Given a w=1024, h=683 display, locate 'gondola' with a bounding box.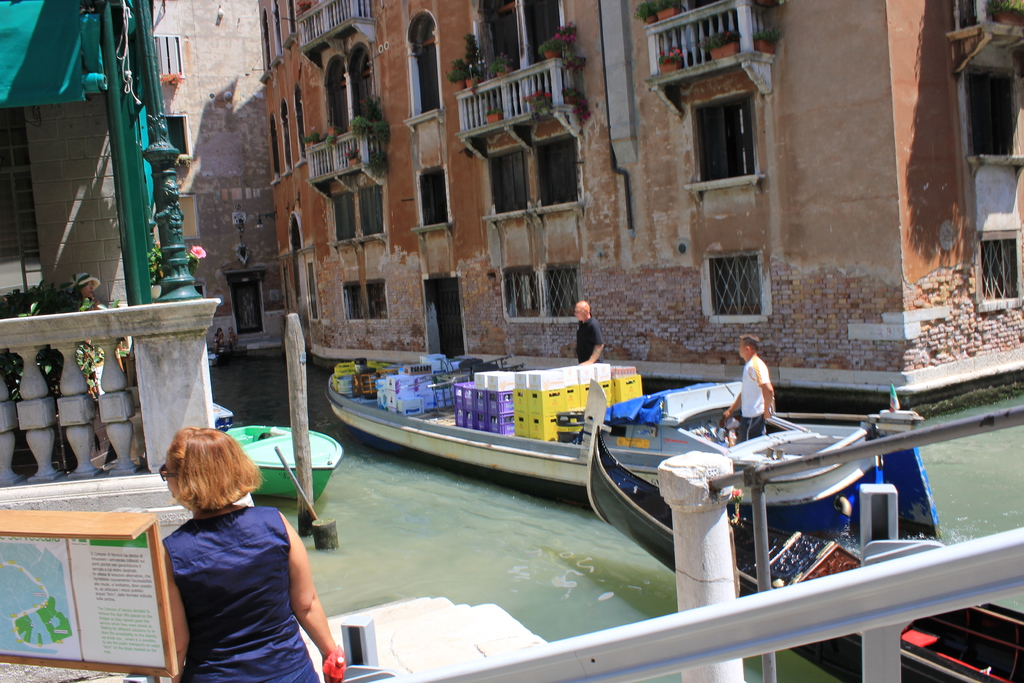
Located: (left=361, top=340, right=881, bottom=560).
